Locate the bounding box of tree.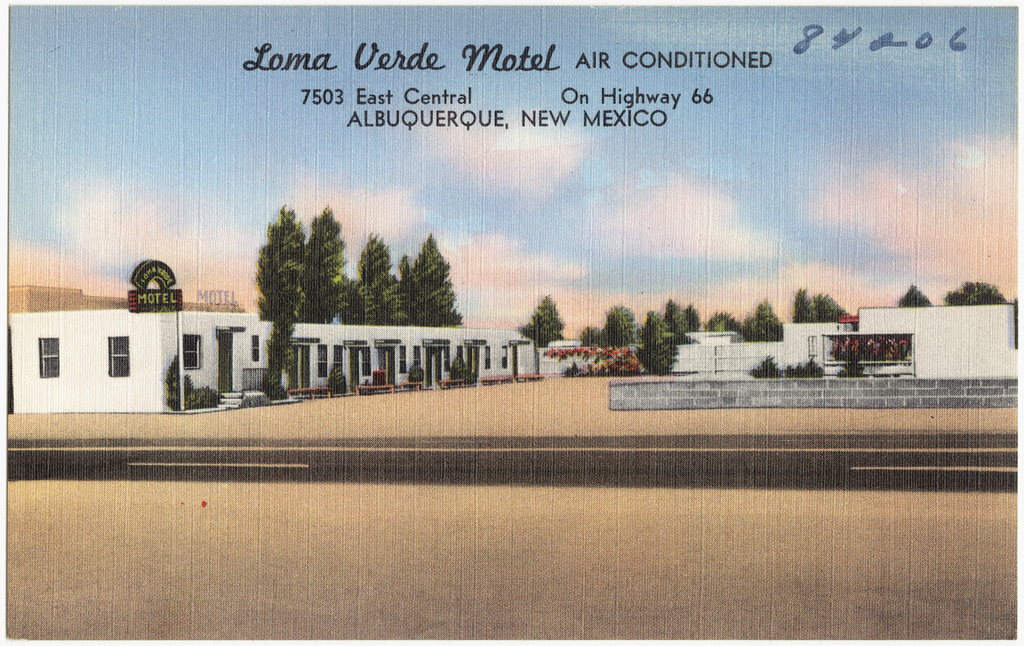
Bounding box: x1=255 y1=205 x2=308 y2=400.
